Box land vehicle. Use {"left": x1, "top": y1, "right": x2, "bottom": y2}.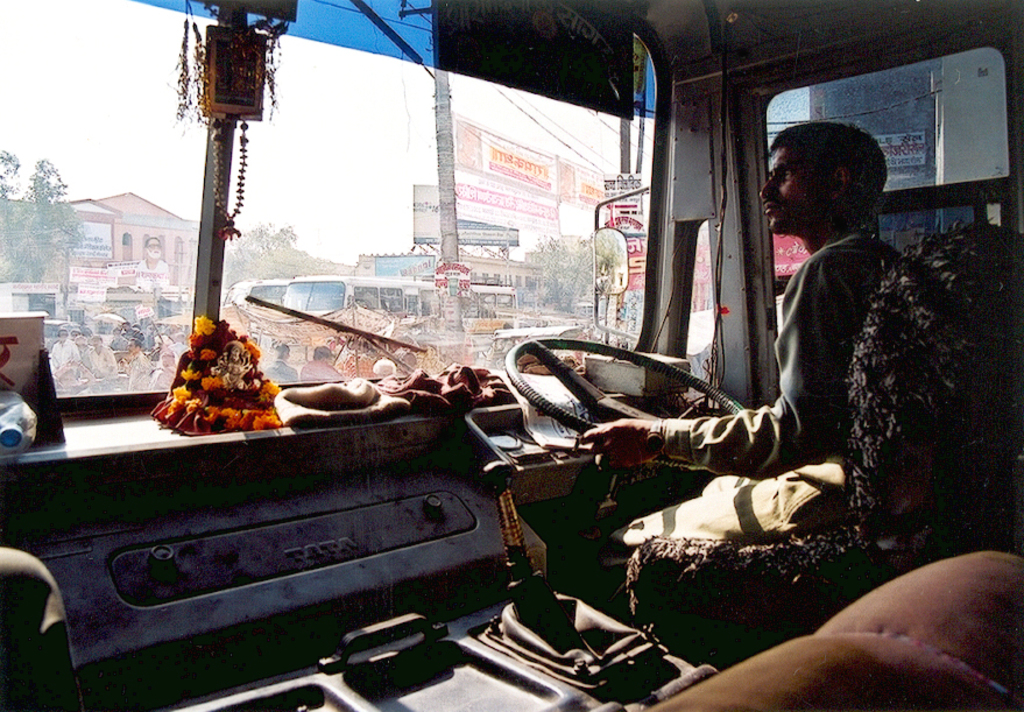
{"left": 43, "top": 316, "right": 76, "bottom": 355}.
